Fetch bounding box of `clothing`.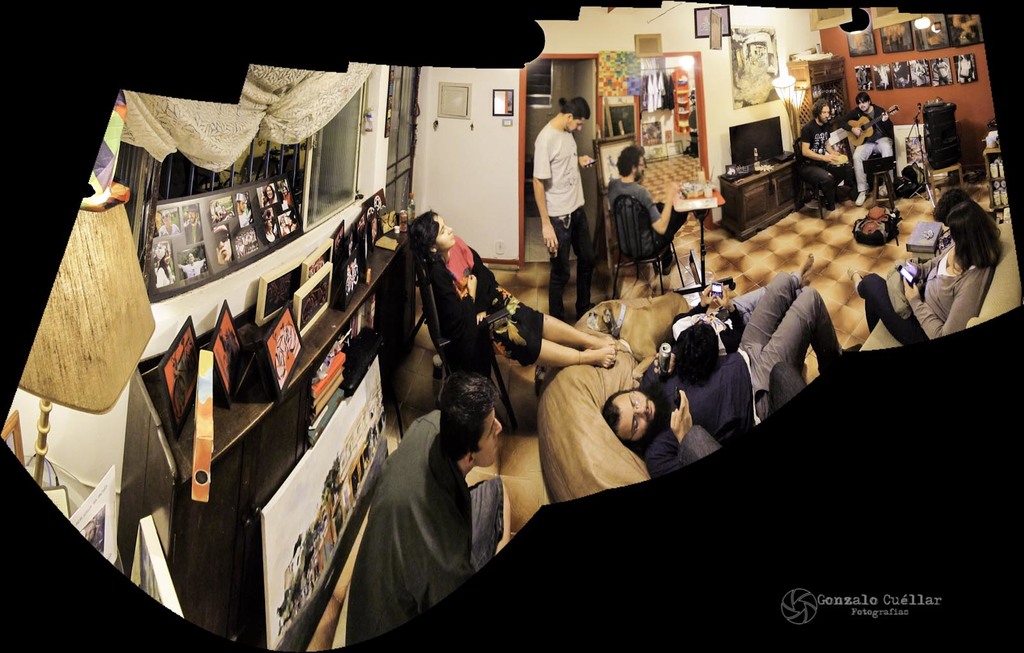
Bbox: 452 239 551 373.
